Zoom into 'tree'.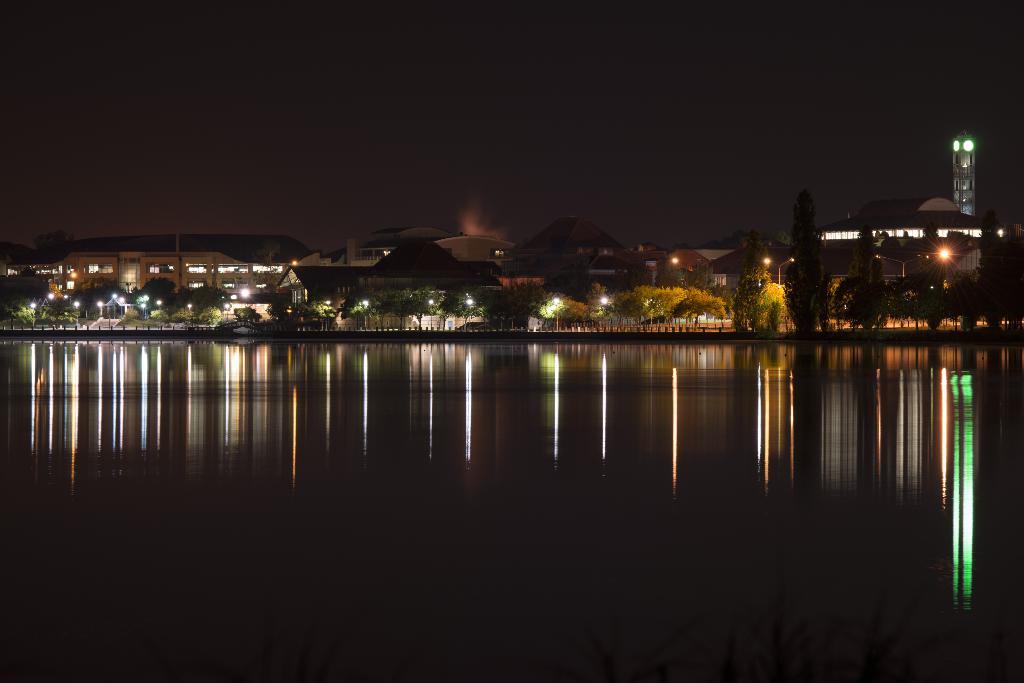
Zoom target: <bbox>438, 293, 476, 322</bbox>.
